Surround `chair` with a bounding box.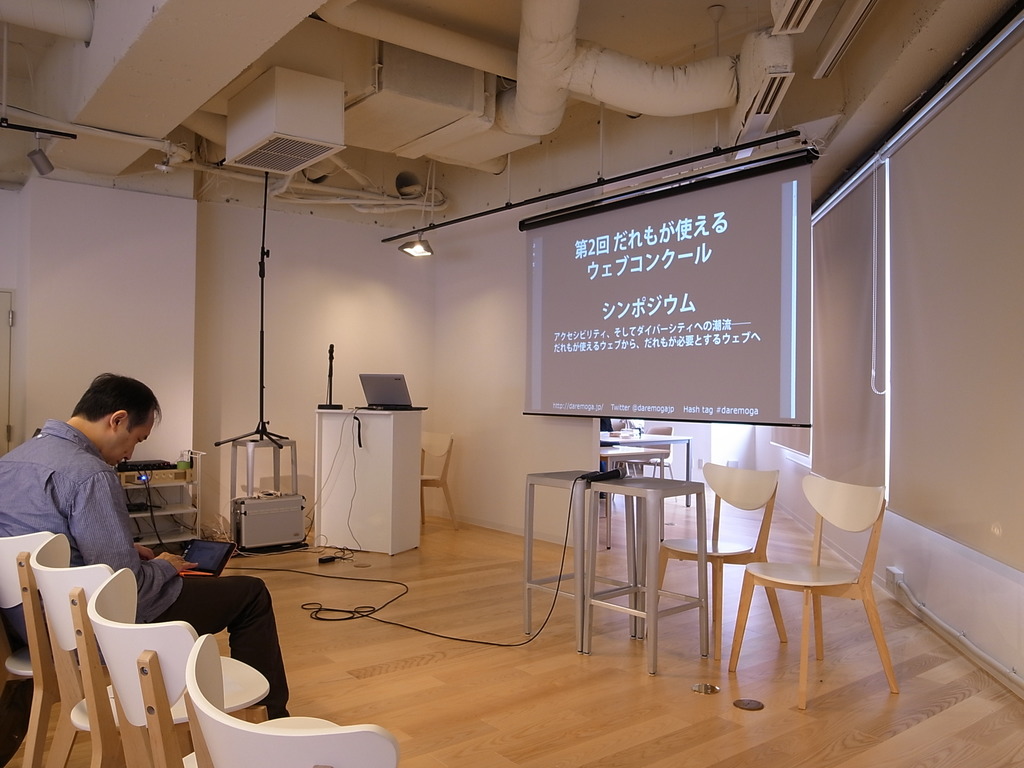
bbox=(30, 533, 271, 767).
